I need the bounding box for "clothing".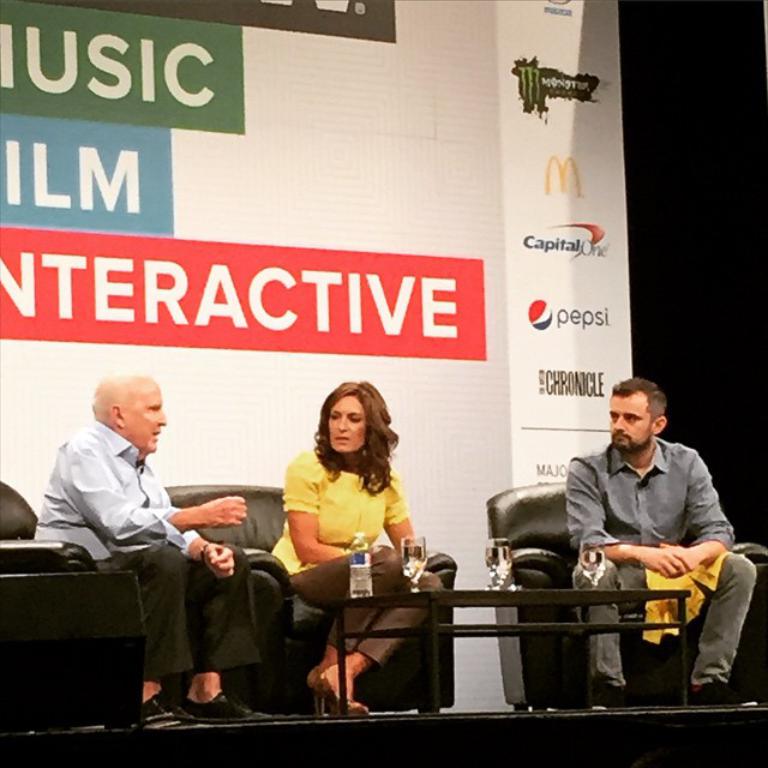
Here it is: [x1=563, y1=438, x2=758, y2=703].
